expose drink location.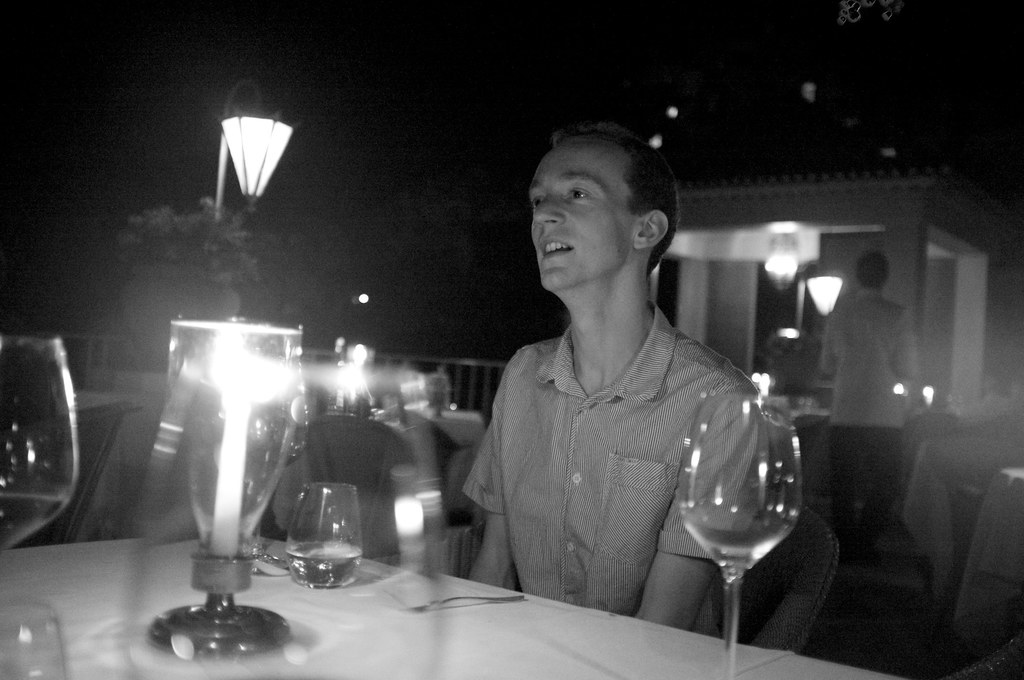
Exposed at (684,503,794,571).
